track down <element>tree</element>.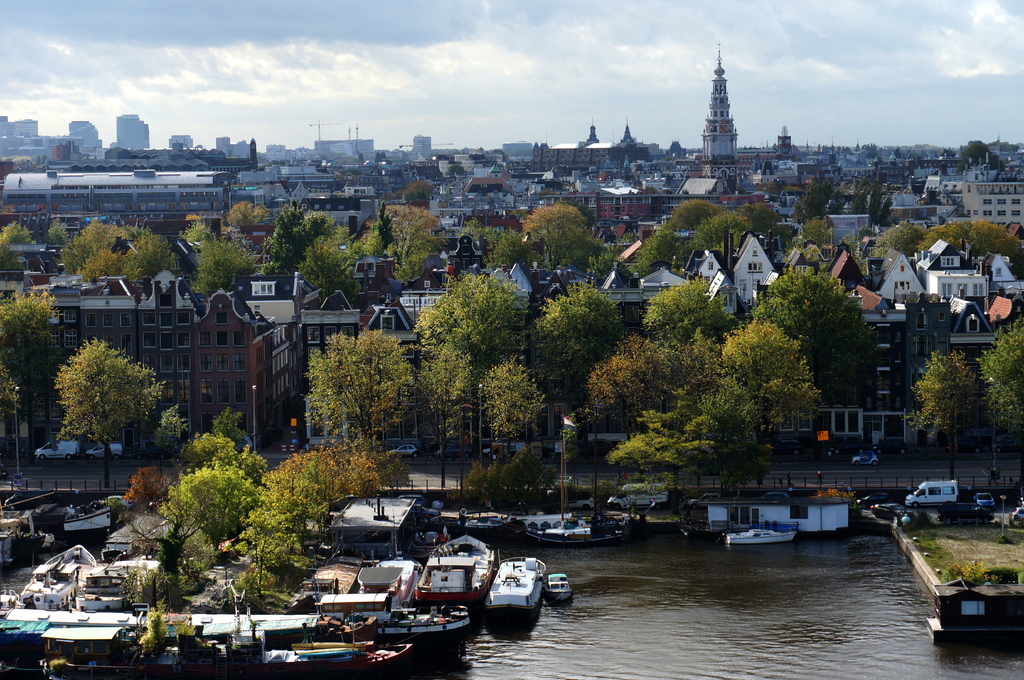
Tracked to 460/217/496/242.
